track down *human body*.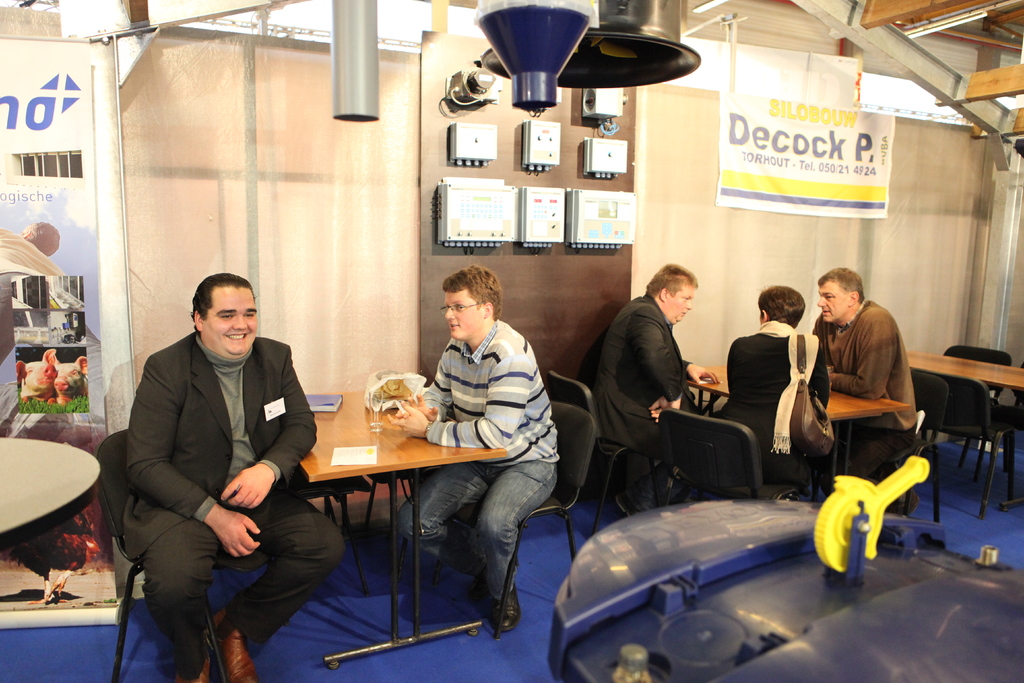
Tracked to l=118, t=267, r=344, b=682.
